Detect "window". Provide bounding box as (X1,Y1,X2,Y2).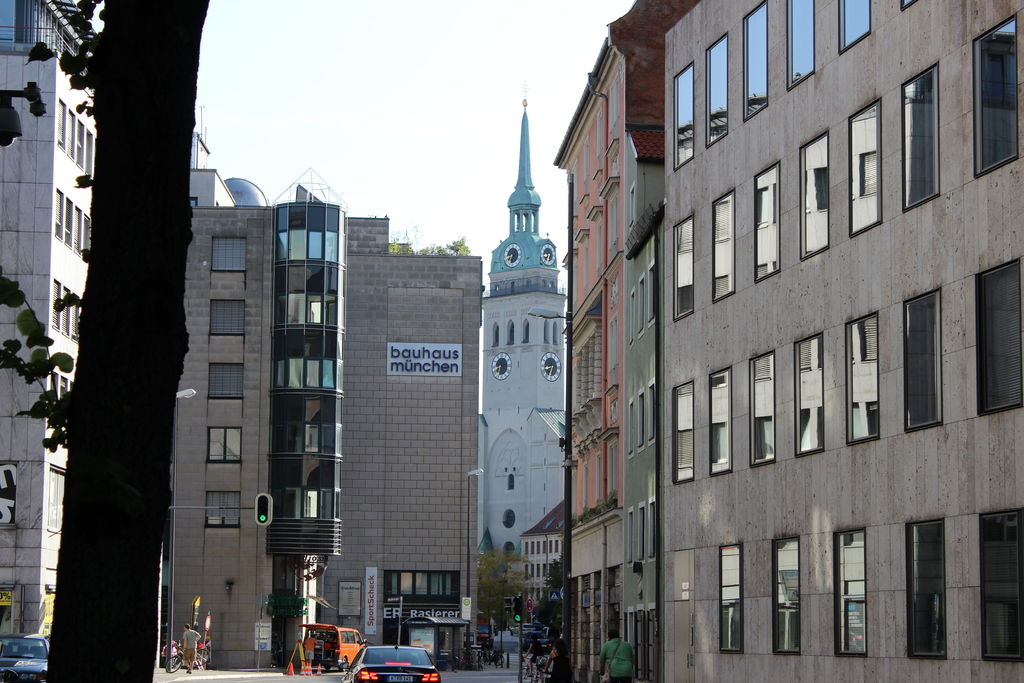
(833,0,868,53).
